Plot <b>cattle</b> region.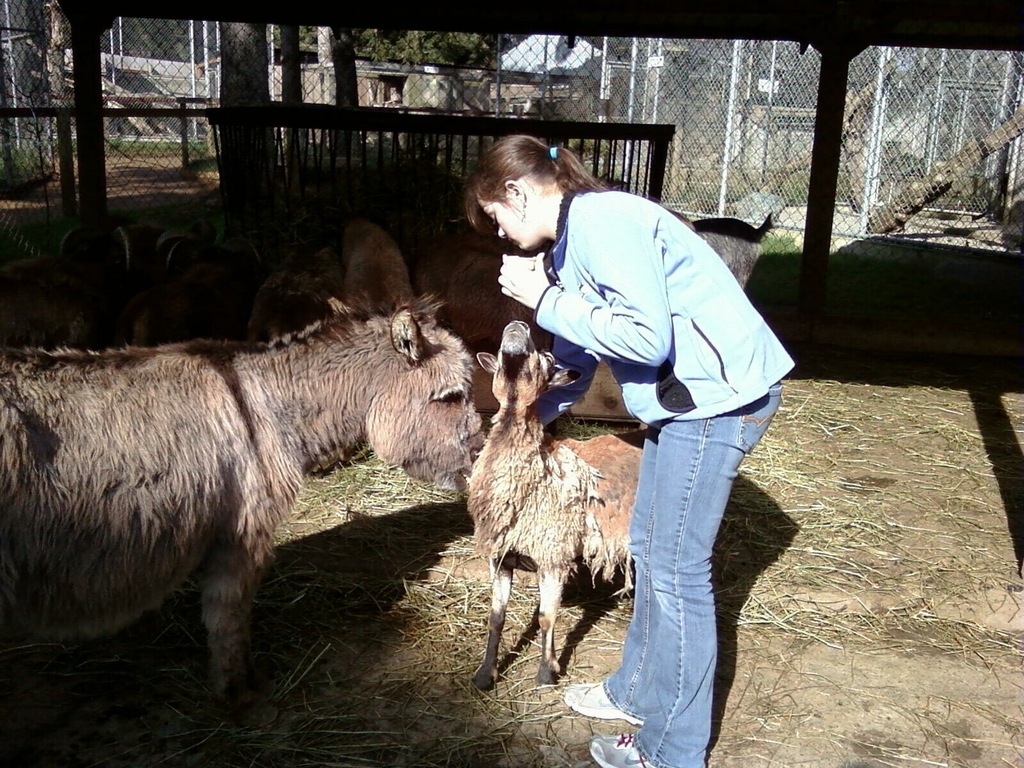
Plotted at bbox=(248, 228, 339, 351).
